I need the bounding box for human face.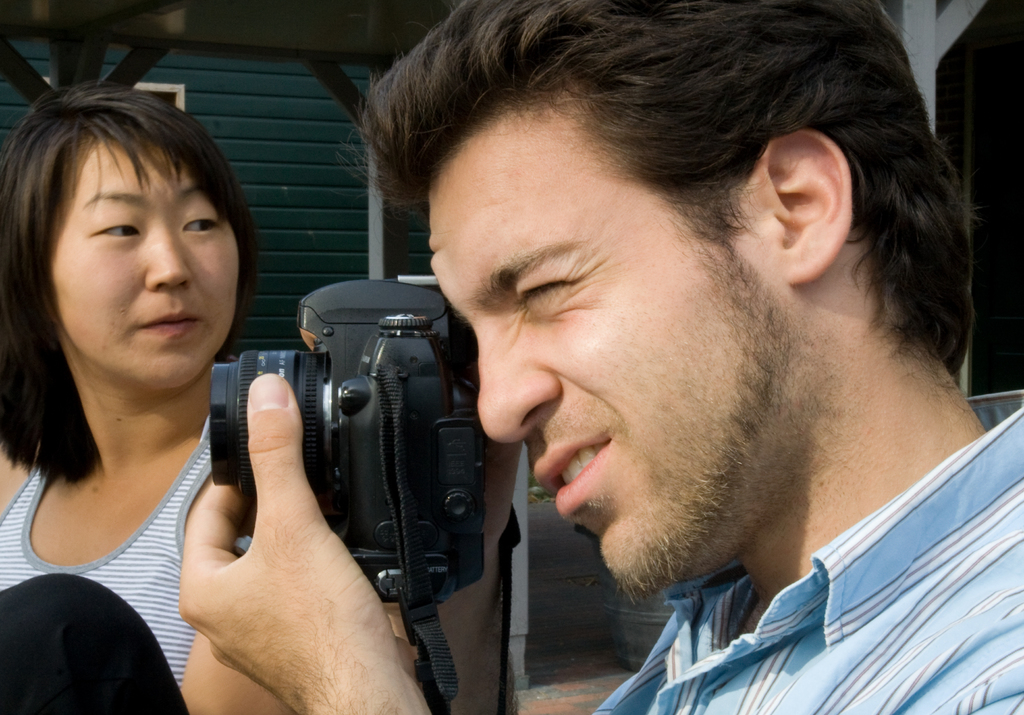
Here it is: bbox=[52, 134, 238, 386].
